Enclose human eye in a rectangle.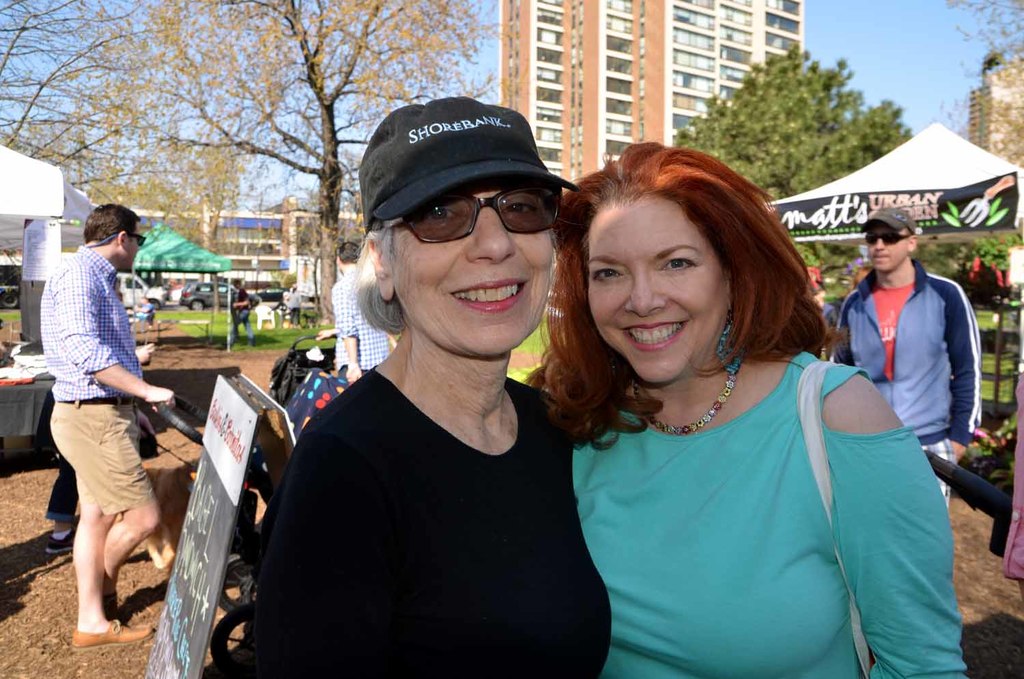
{"x1": 502, "y1": 193, "x2": 539, "y2": 221}.
